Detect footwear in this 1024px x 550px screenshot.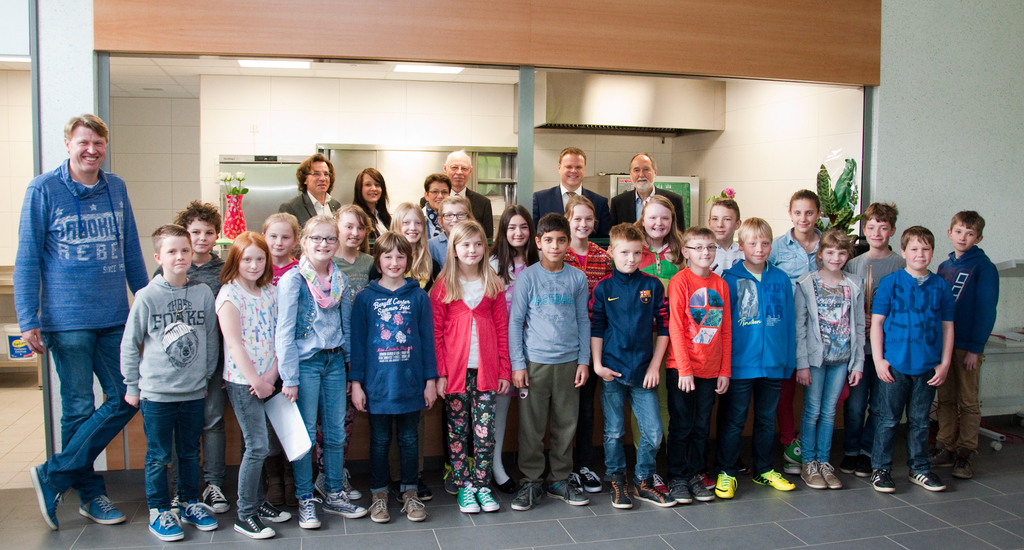
Detection: [left=752, top=469, right=797, bottom=493].
